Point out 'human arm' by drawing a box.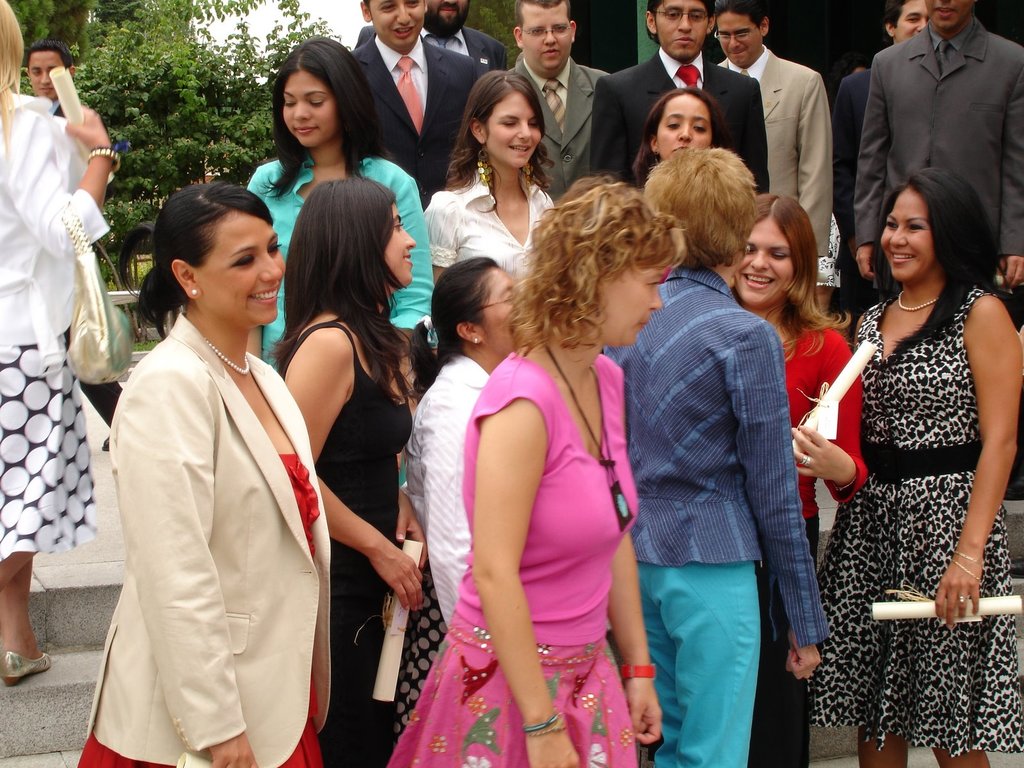
region(344, 26, 374, 53).
